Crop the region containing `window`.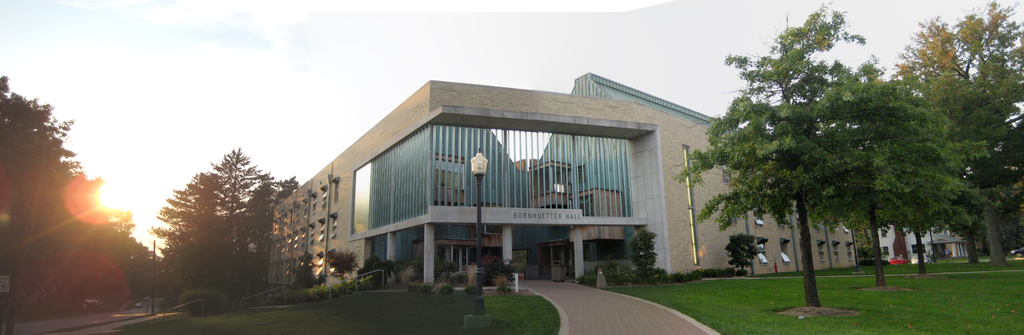
Crop region: bbox=[776, 235, 792, 263].
